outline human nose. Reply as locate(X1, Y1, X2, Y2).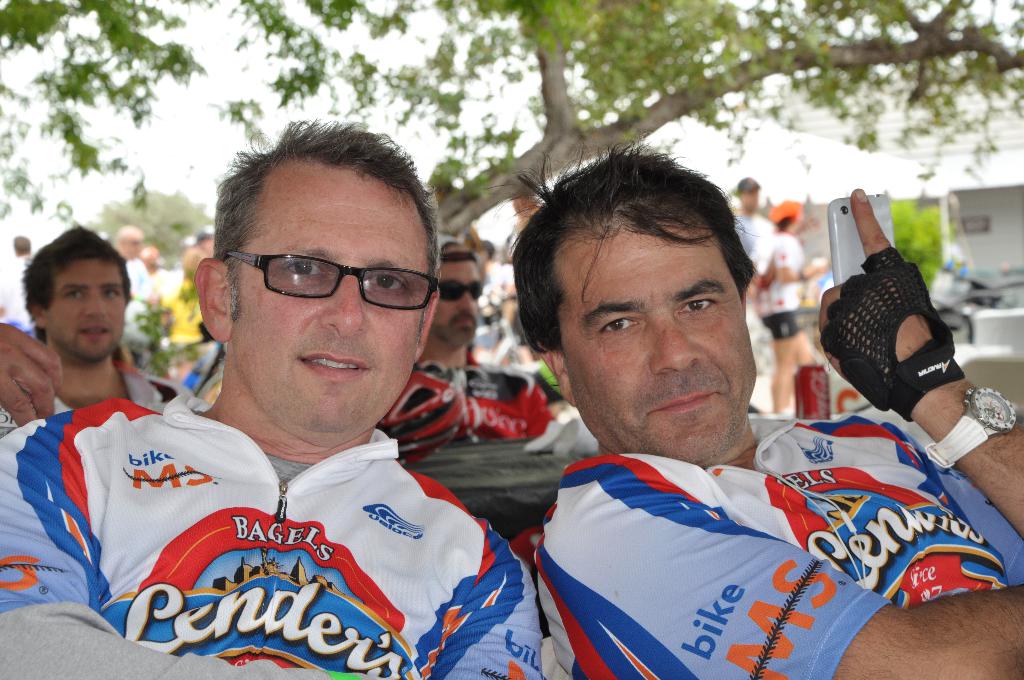
locate(645, 308, 705, 373).
